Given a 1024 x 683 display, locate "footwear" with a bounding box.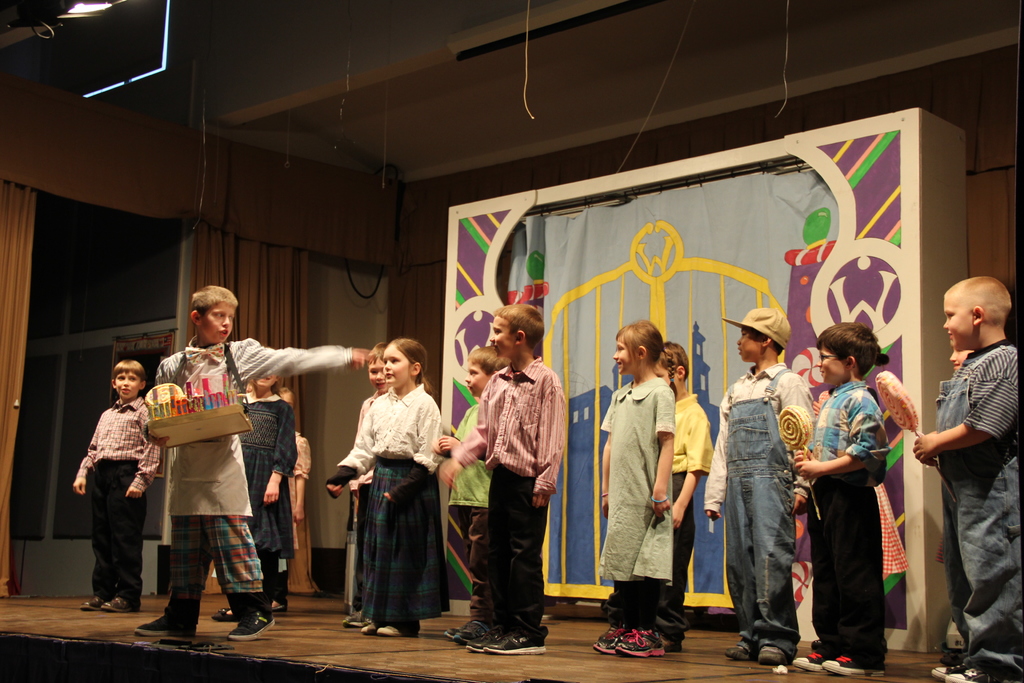
Located: {"left": 722, "top": 641, "right": 749, "bottom": 658}.
